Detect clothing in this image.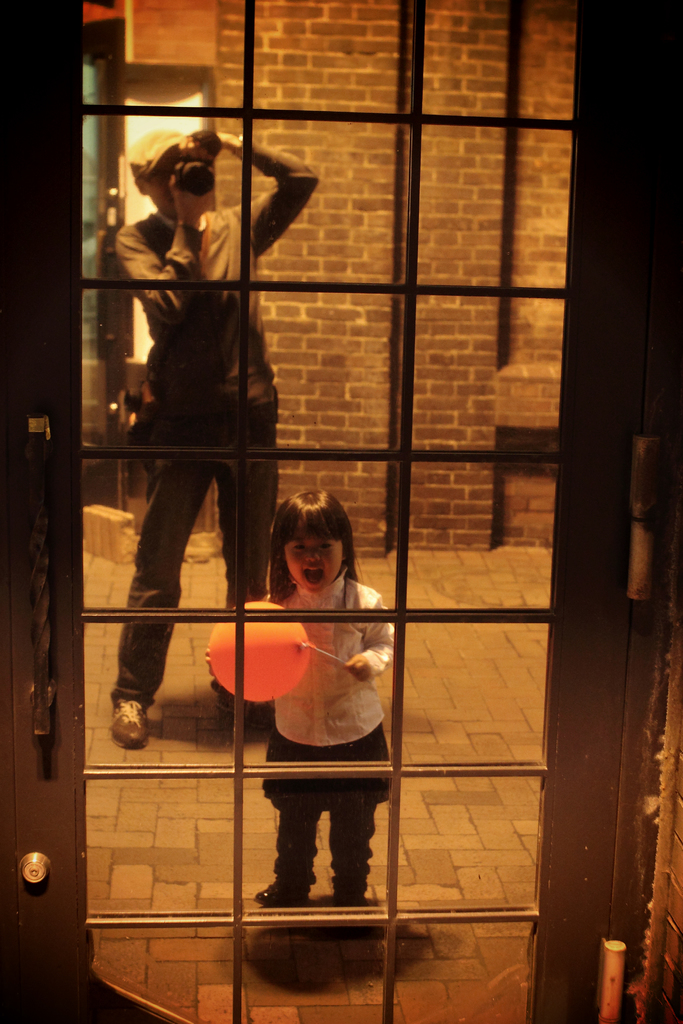
Detection: 108,130,338,719.
